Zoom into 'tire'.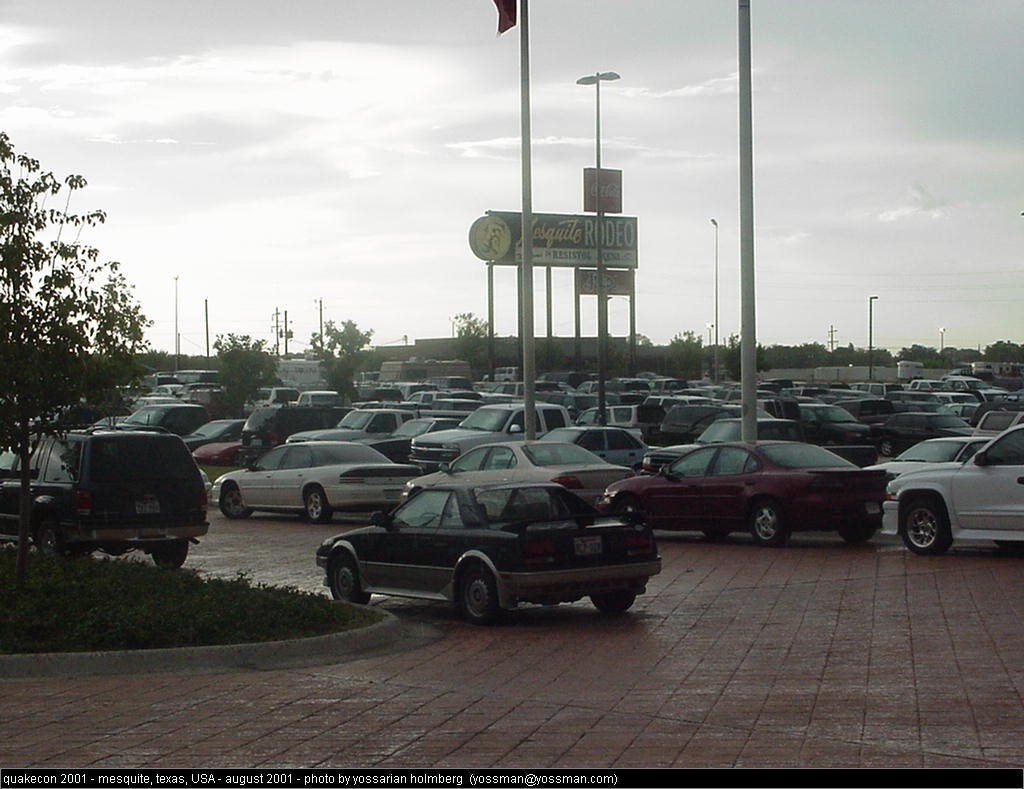
Zoom target: box=[879, 439, 893, 455].
